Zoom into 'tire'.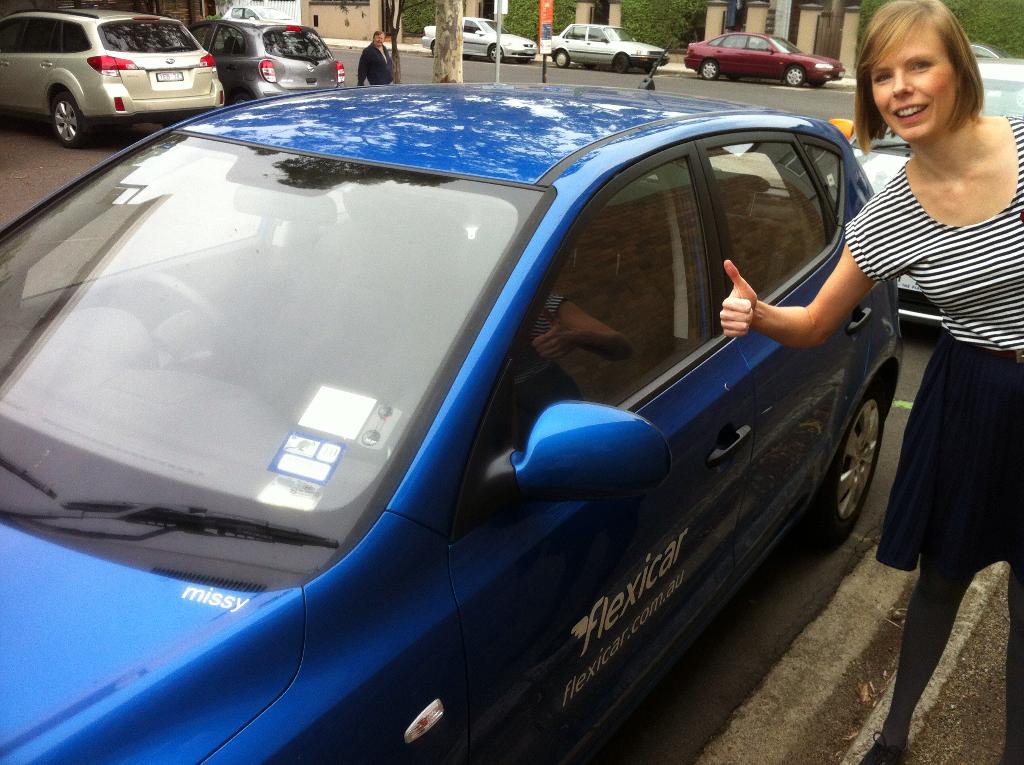
Zoom target: 646:67:656:75.
